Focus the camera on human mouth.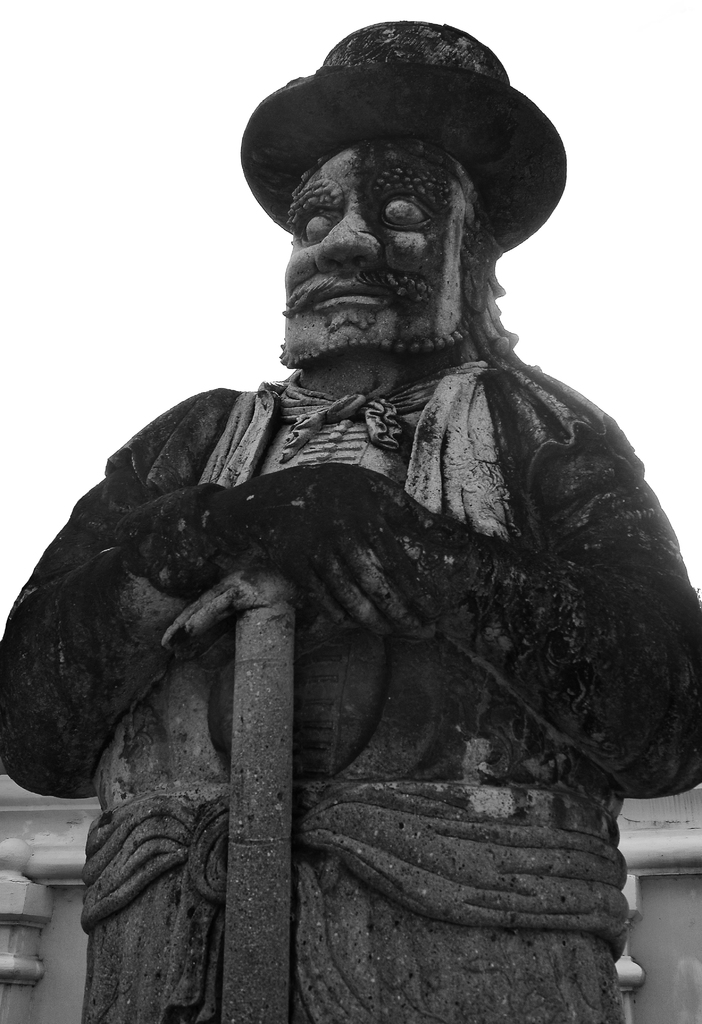
Focus region: select_region(282, 268, 401, 319).
